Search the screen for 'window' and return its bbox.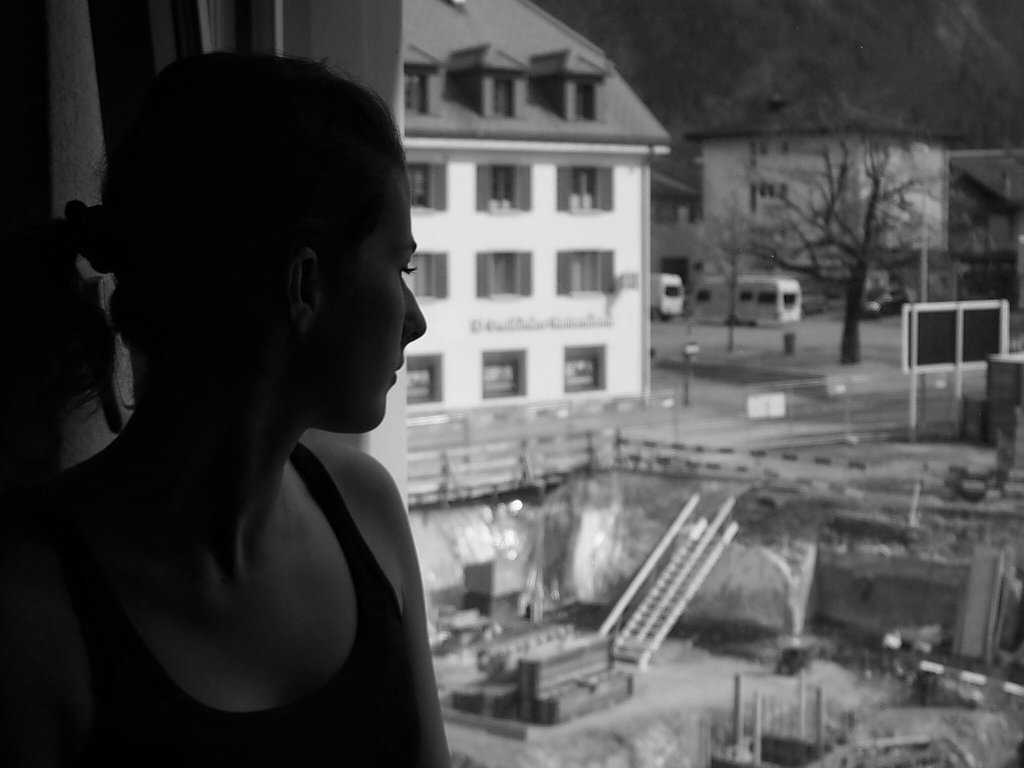
Found: [483,353,524,398].
